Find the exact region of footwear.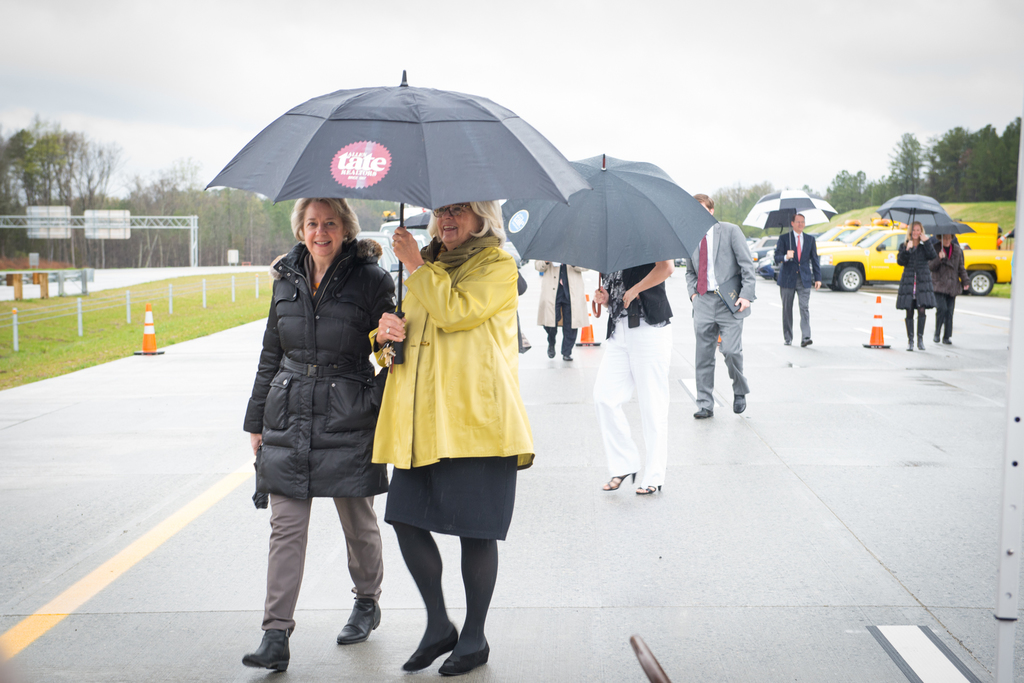
Exact region: BBox(240, 626, 289, 672).
